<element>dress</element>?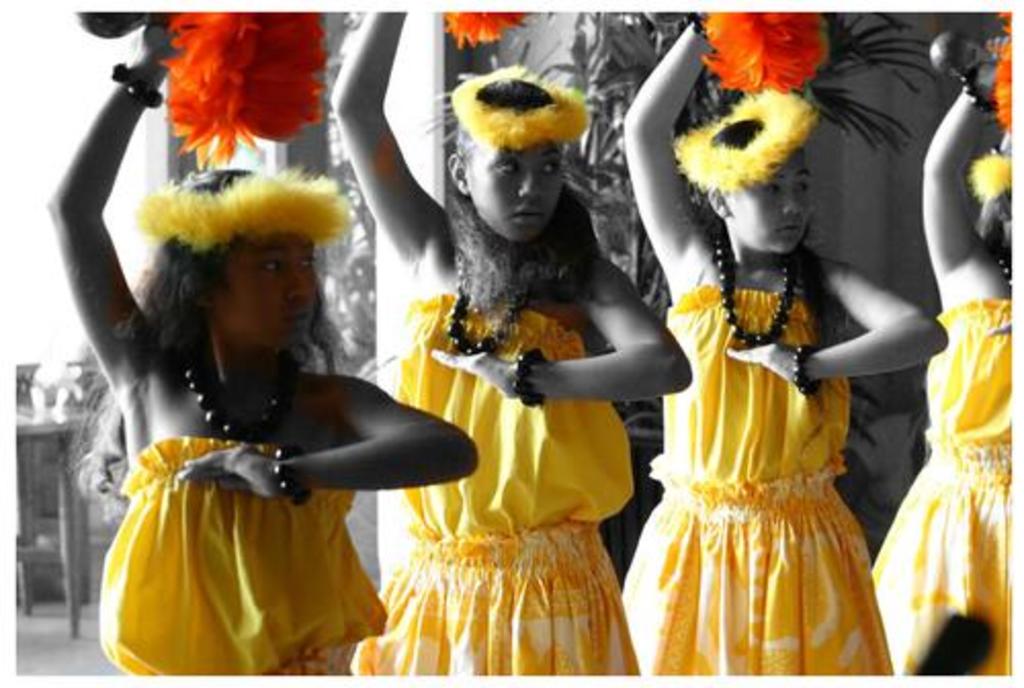
{"x1": 870, "y1": 299, "x2": 1010, "y2": 674}
